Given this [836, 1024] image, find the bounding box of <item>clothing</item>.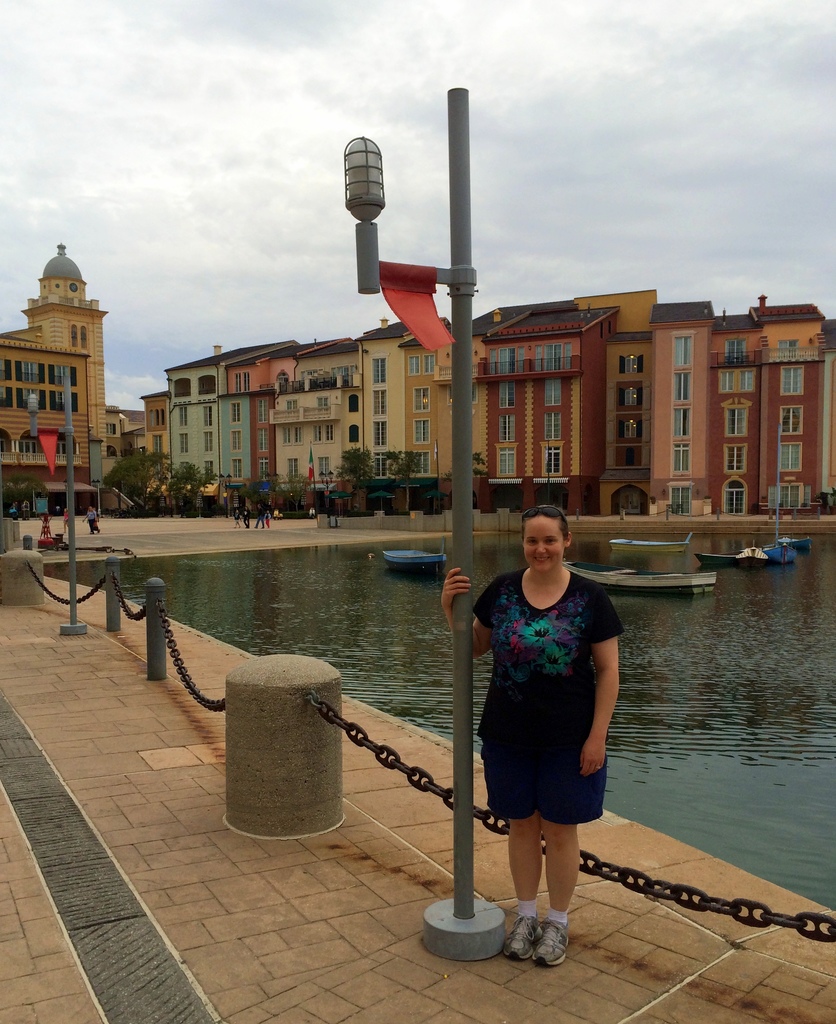
box=[24, 501, 30, 517].
